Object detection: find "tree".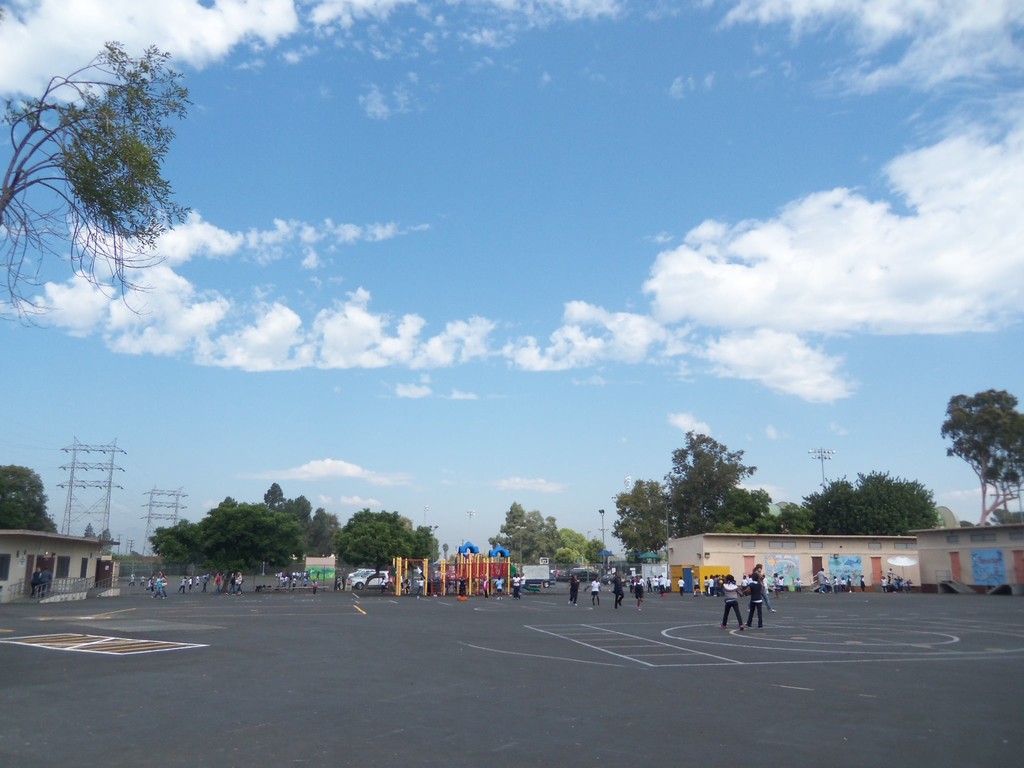
select_region(0, 463, 61, 533).
